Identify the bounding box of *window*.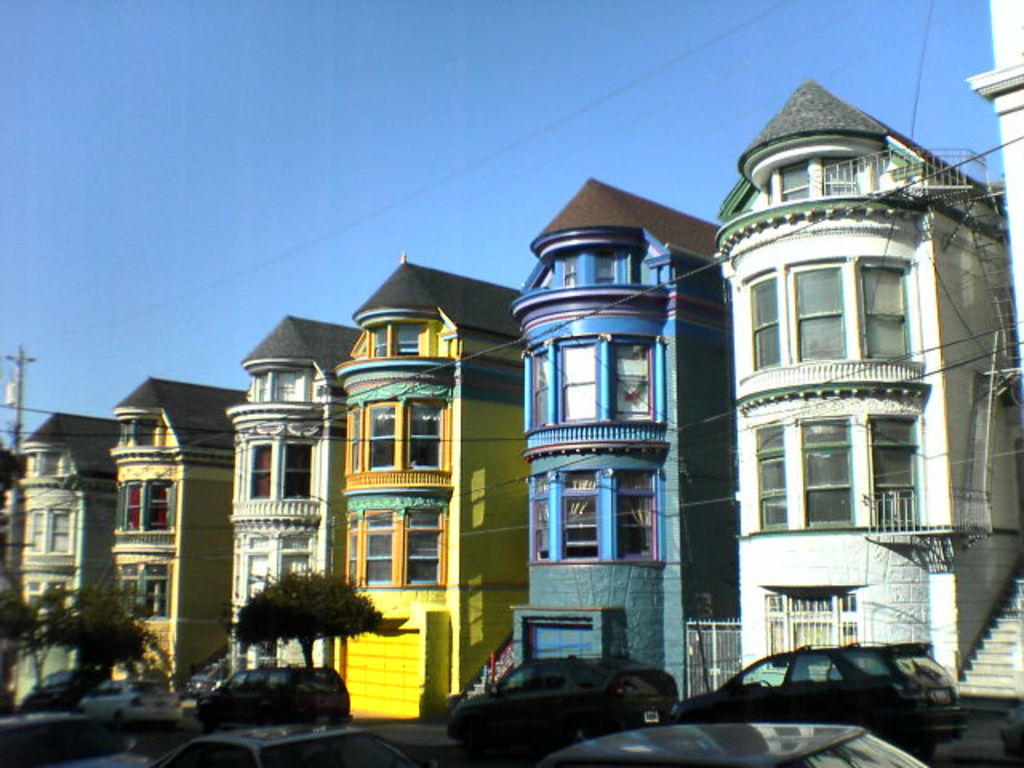
pyautogui.locateOnScreen(125, 483, 142, 531).
